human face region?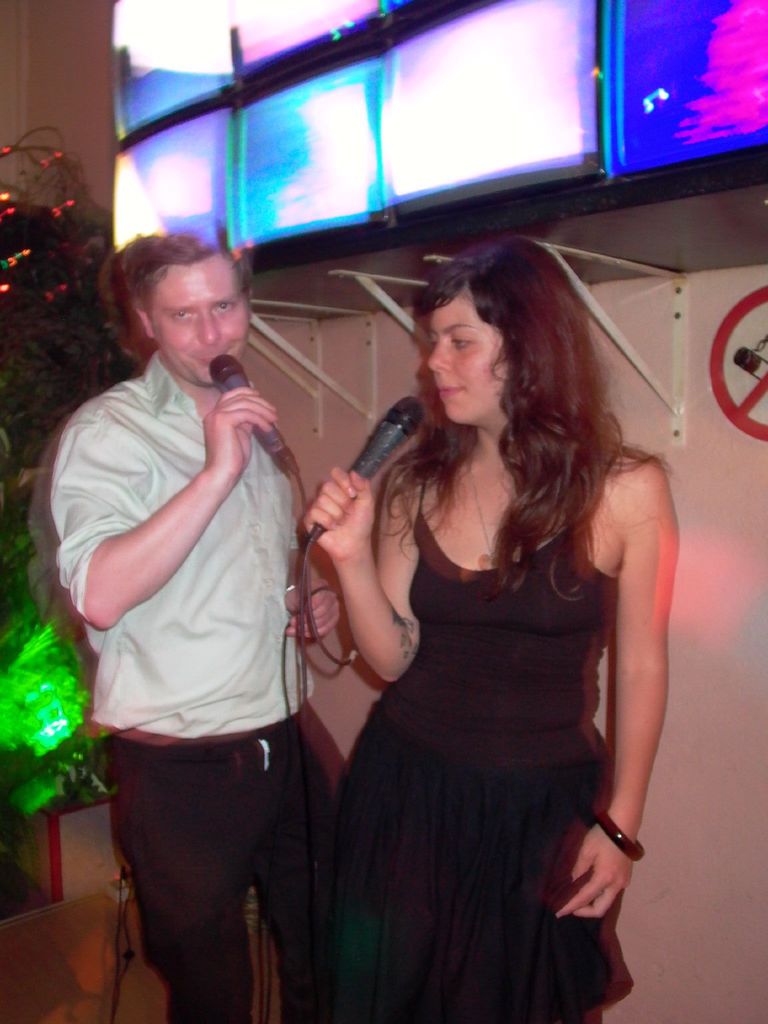
[150,257,260,395]
